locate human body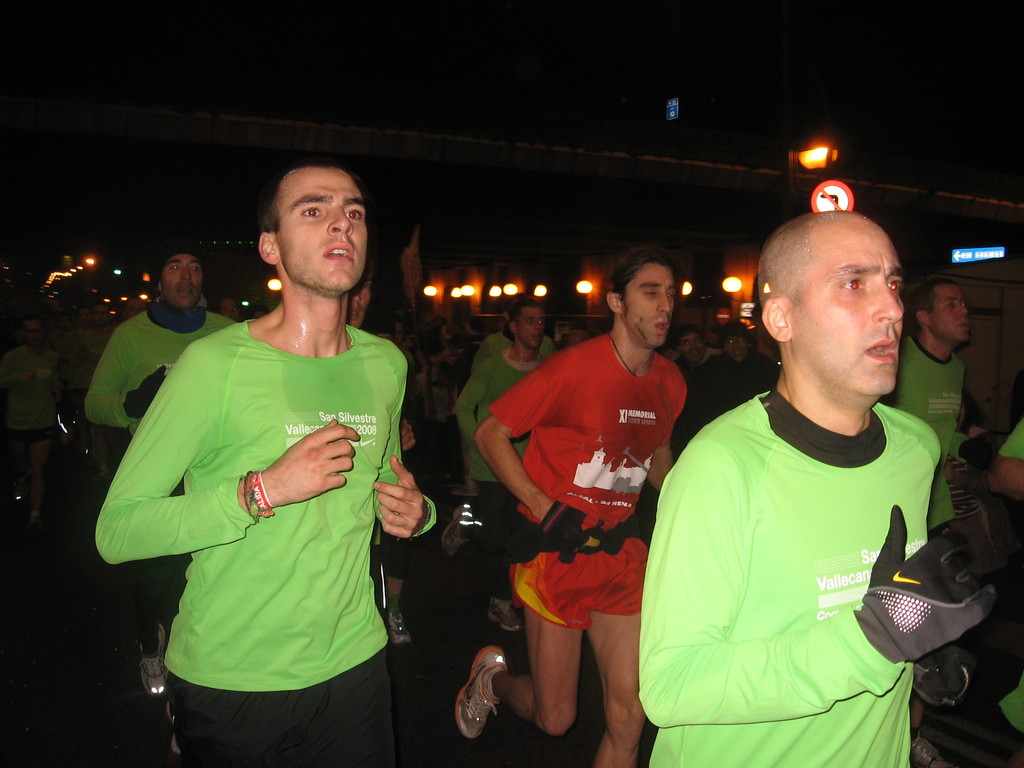
(x1=96, y1=161, x2=436, y2=767)
